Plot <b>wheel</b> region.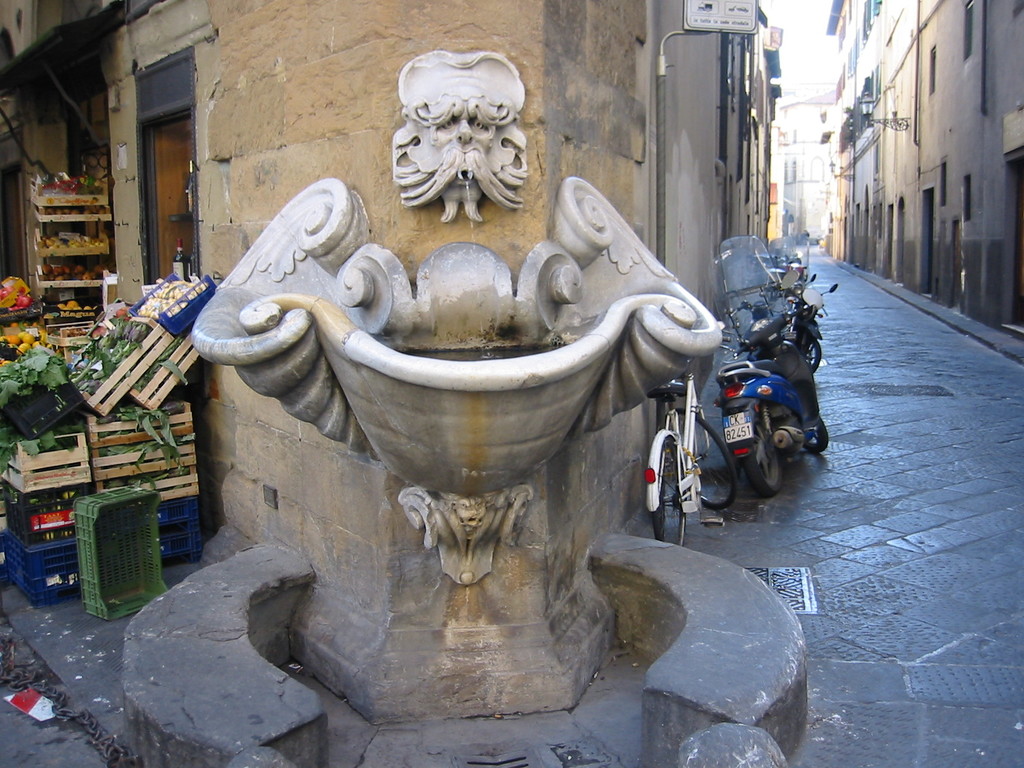
Plotted at bbox(740, 416, 783, 497).
